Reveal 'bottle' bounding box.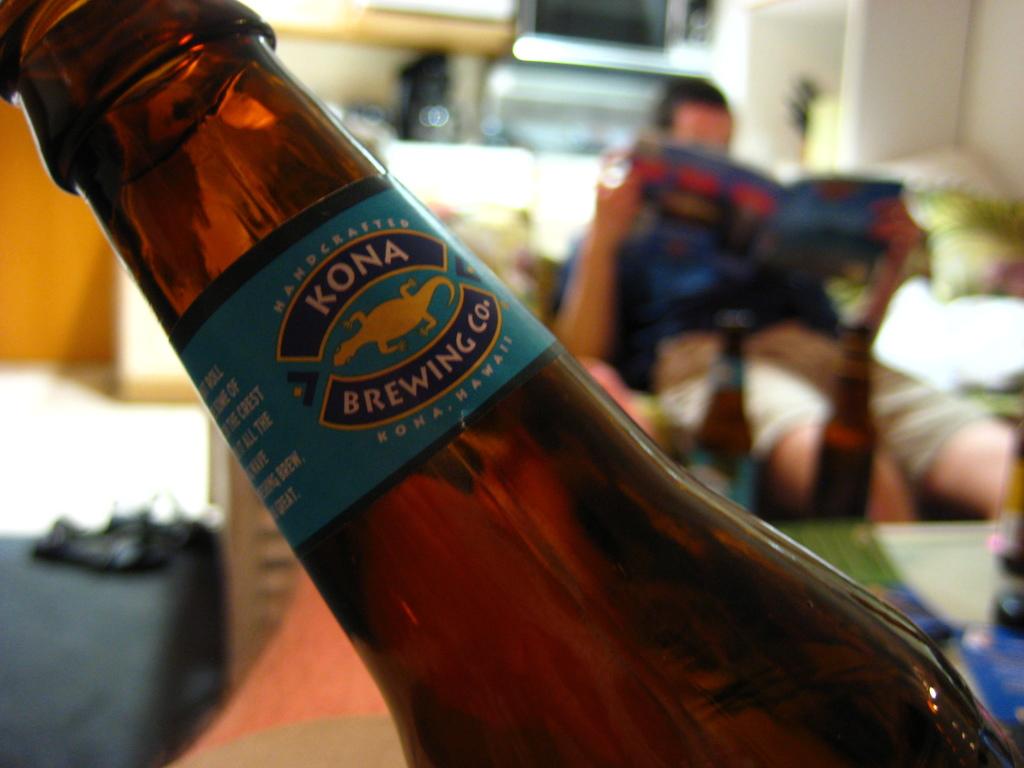
Revealed: select_region(0, 0, 1023, 767).
